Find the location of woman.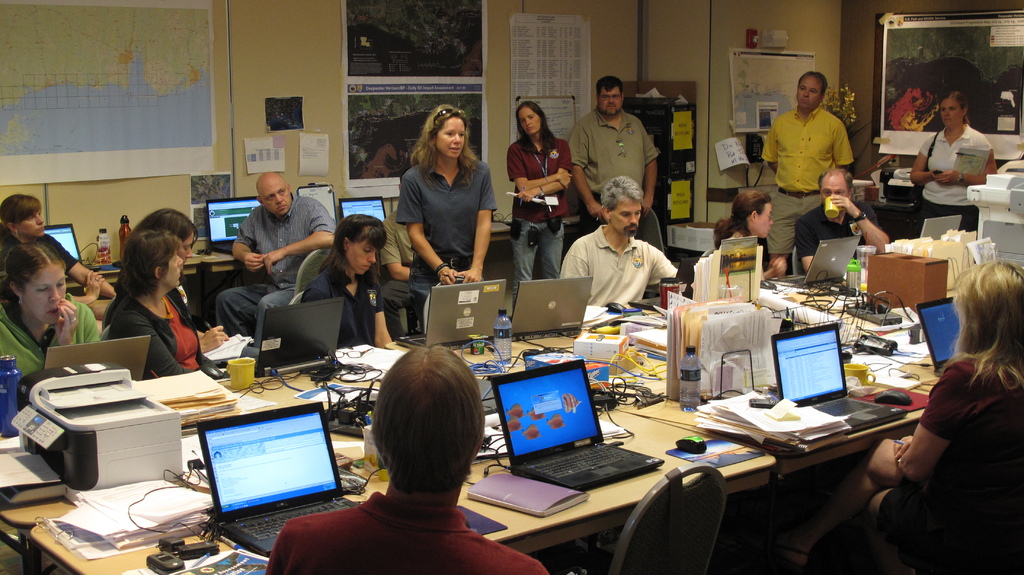
Location: region(132, 206, 258, 360).
